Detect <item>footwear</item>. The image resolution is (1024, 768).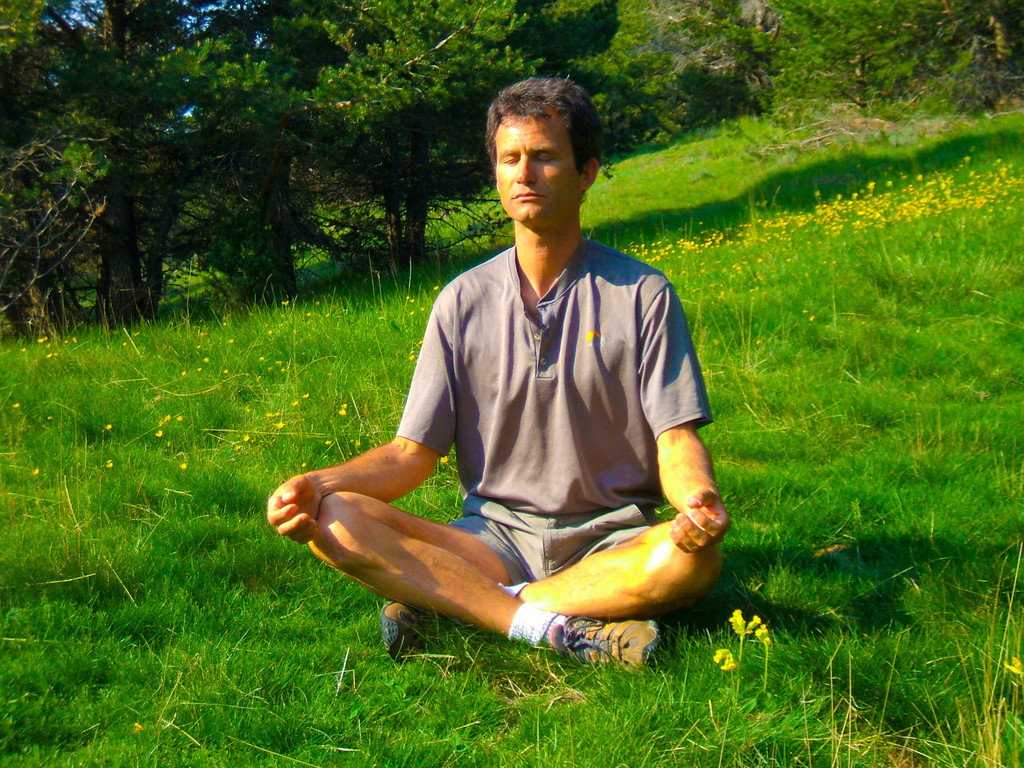
{"x1": 554, "y1": 613, "x2": 663, "y2": 671}.
